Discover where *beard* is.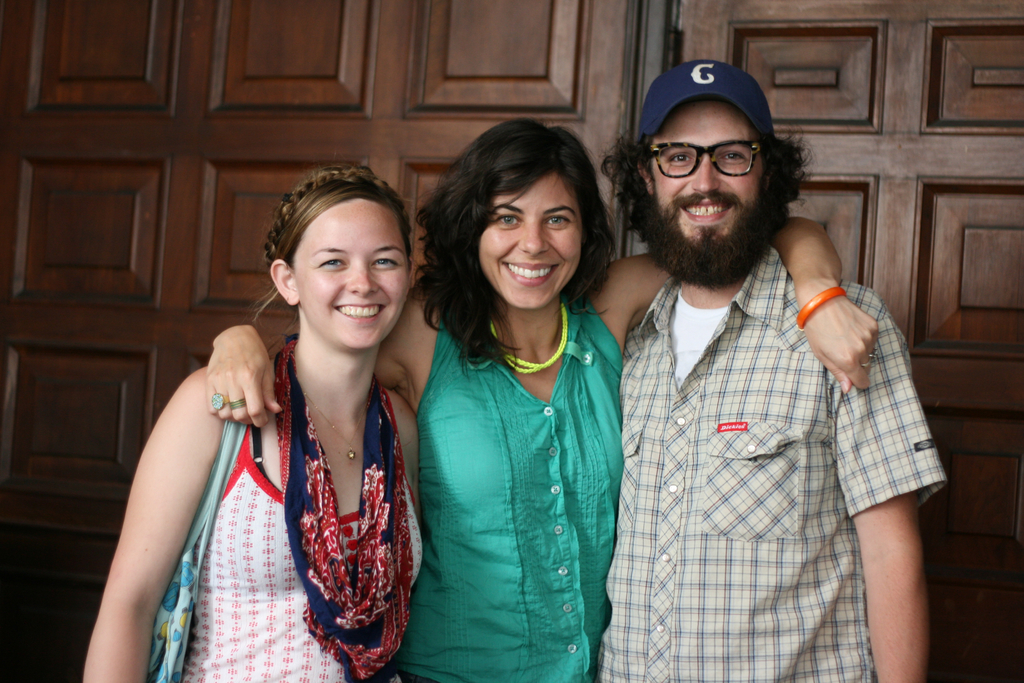
Discovered at Rect(641, 136, 813, 277).
